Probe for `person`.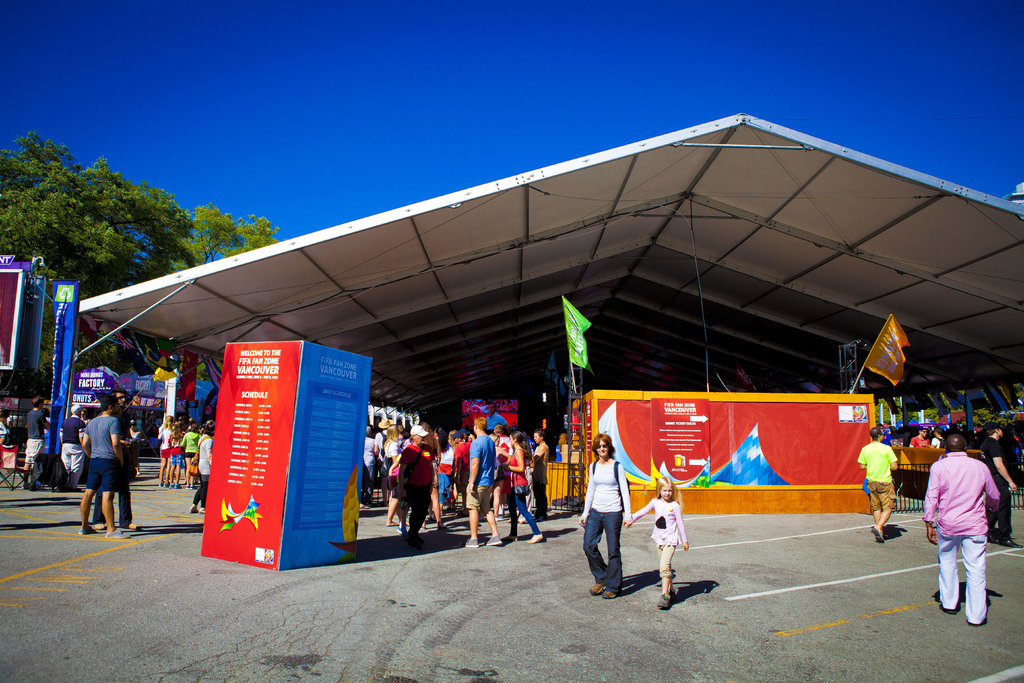
Probe result: 462,413,507,548.
